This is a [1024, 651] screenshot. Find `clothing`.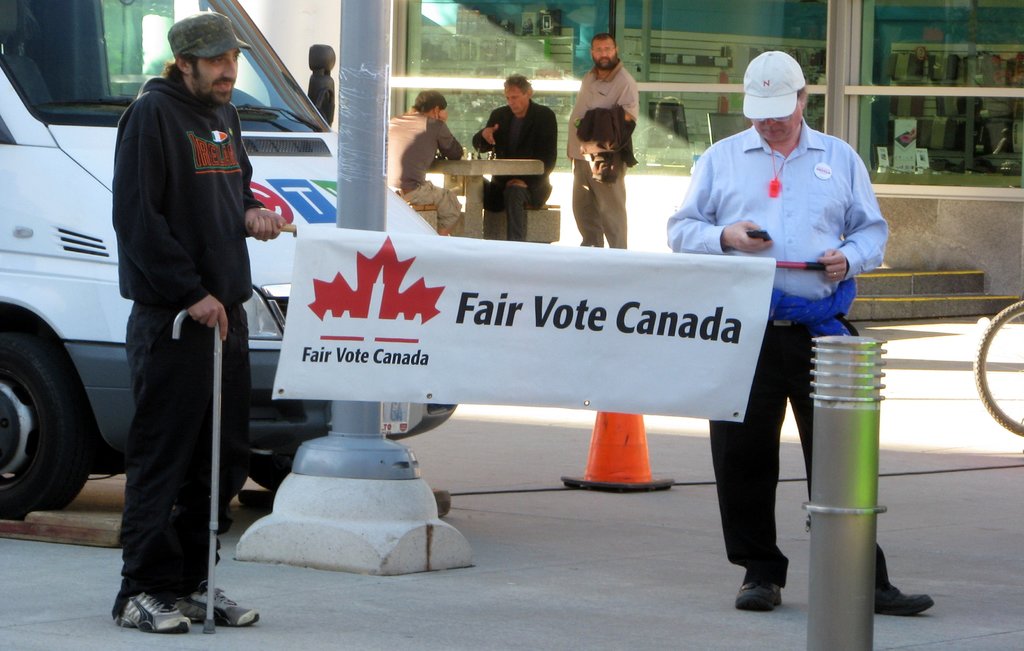
Bounding box: [x1=664, y1=127, x2=886, y2=584].
